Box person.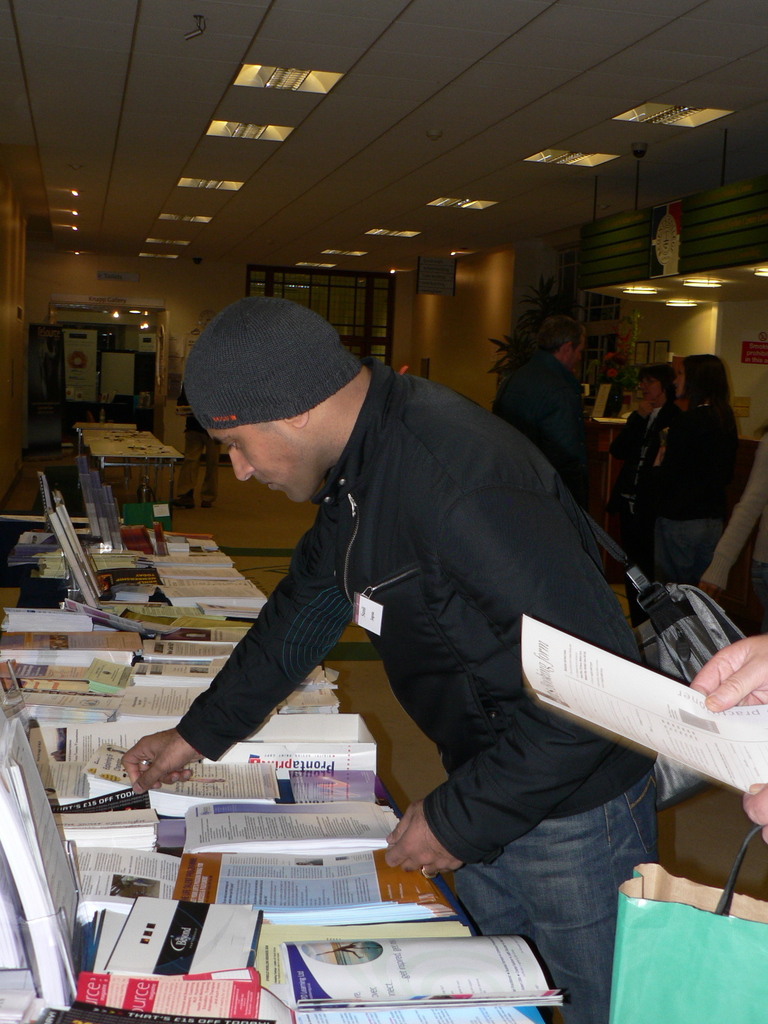
(left=621, top=360, right=671, bottom=549).
